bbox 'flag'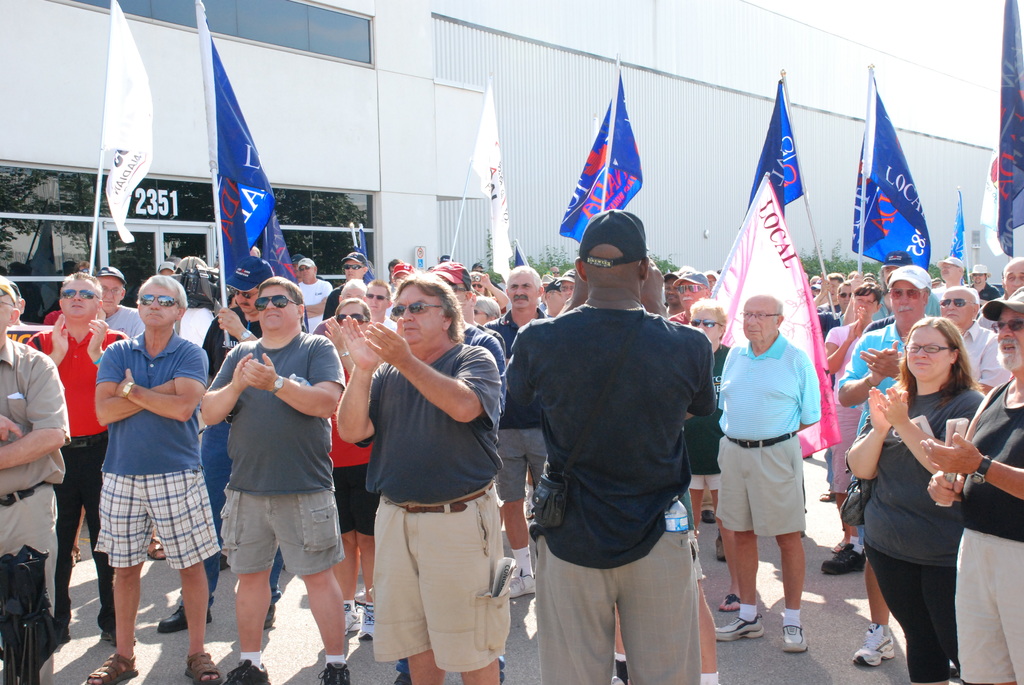
[left=355, top=224, right=373, bottom=290]
